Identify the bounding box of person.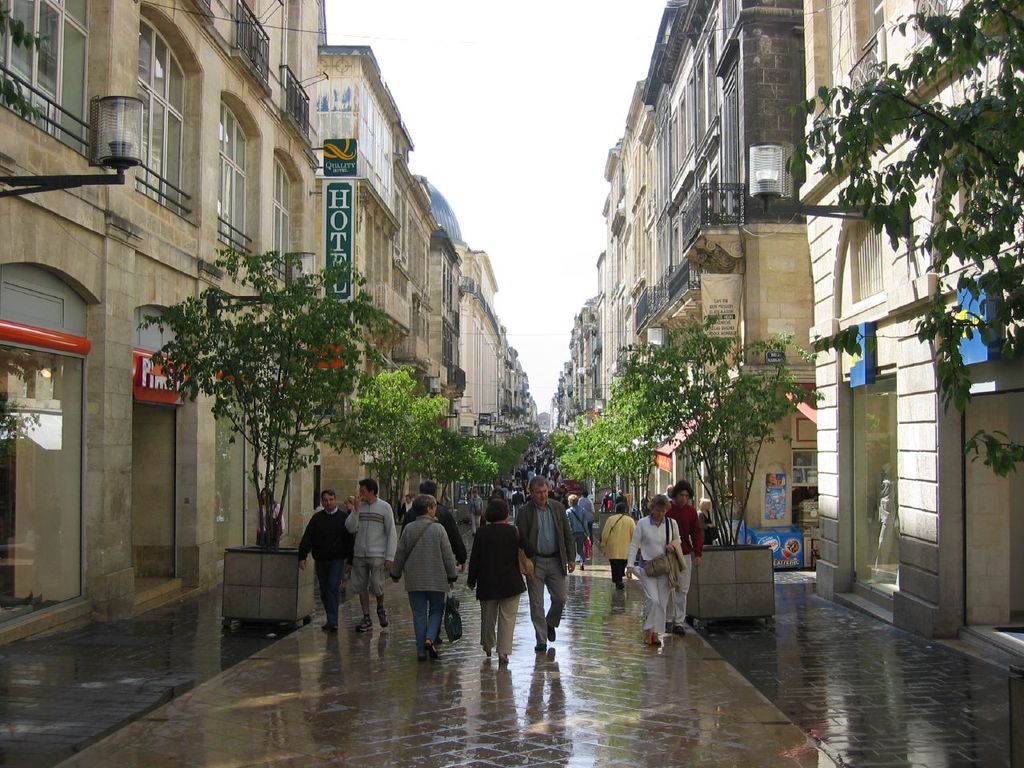
select_region(251, 481, 283, 549).
